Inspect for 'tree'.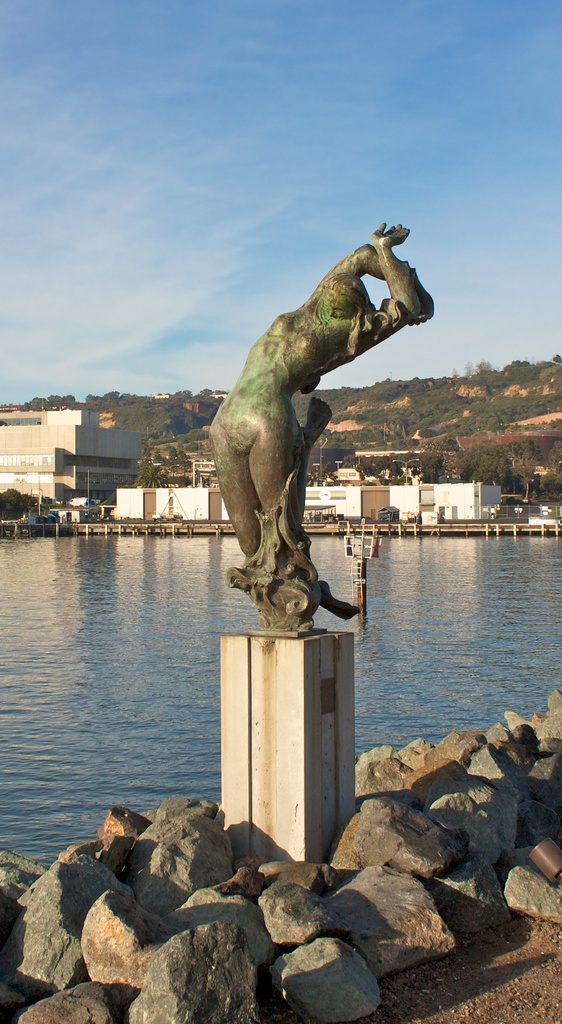
Inspection: detection(458, 441, 512, 486).
